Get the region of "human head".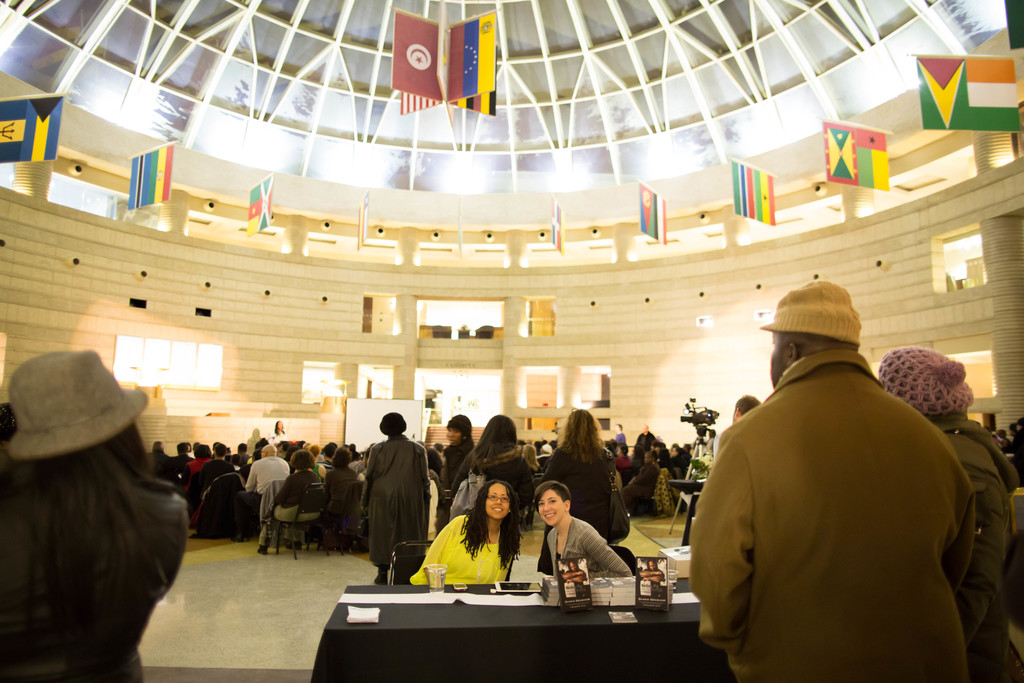
479, 415, 518, 444.
